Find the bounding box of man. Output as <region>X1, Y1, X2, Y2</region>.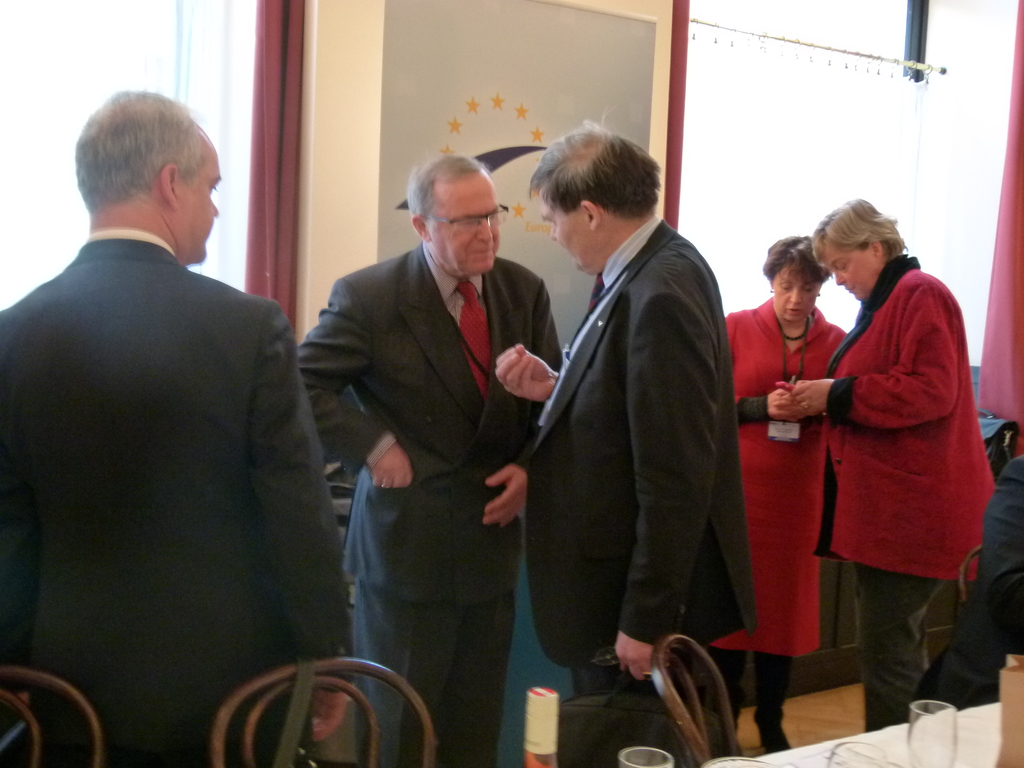
<region>781, 198, 1011, 728</region>.
